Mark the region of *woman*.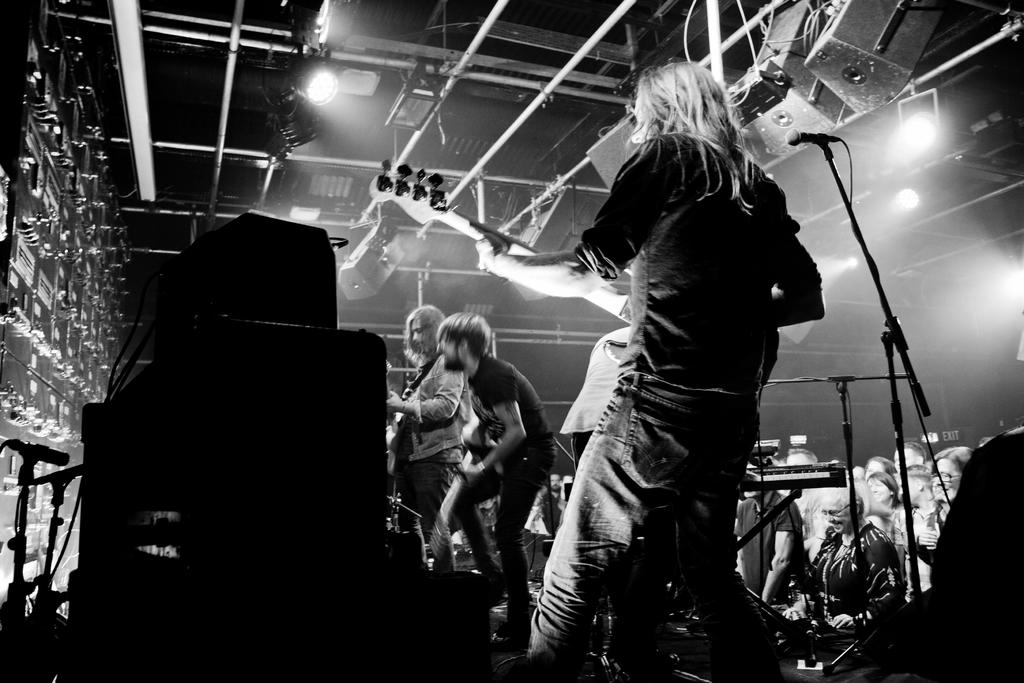
Region: x1=896, y1=441, x2=978, y2=583.
